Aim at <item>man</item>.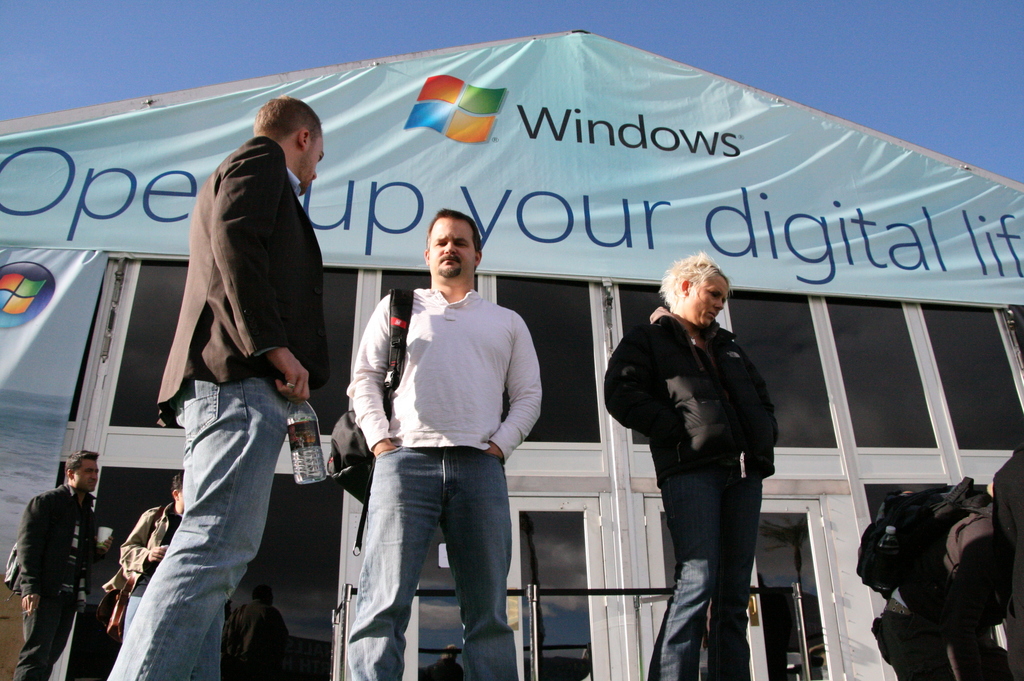
Aimed at Rect(995, 442, 1023, 680).
